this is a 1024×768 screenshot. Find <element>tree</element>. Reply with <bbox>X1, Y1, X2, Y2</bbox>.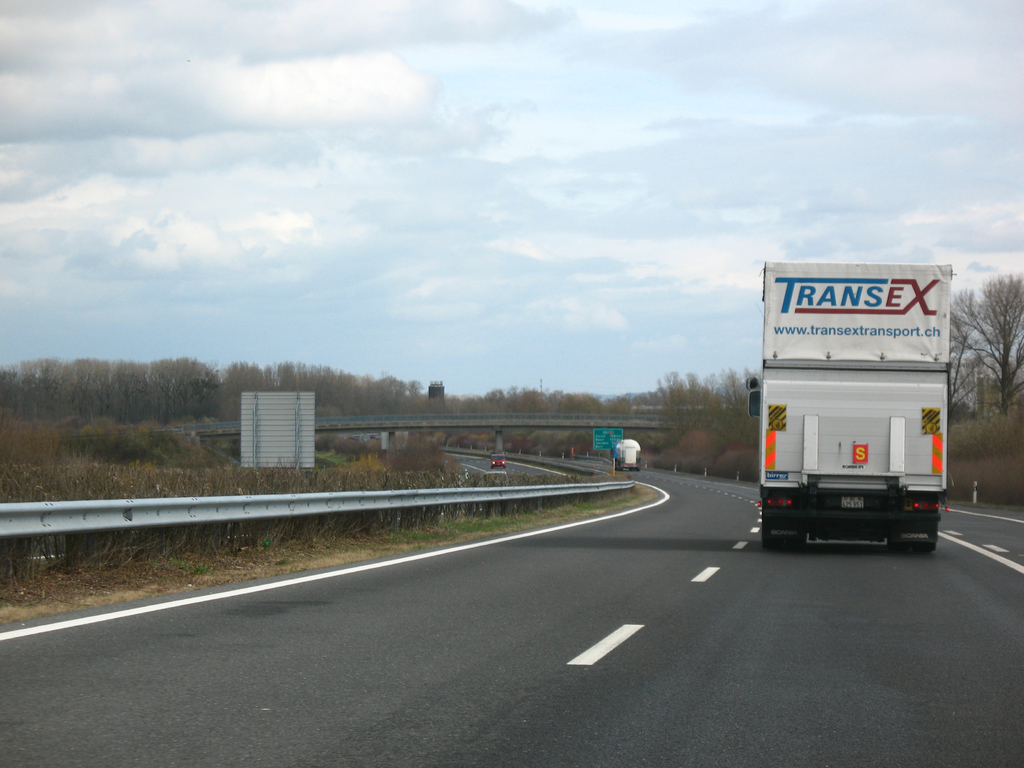
<bbox>219, 354, 244, 435</bbox>.
